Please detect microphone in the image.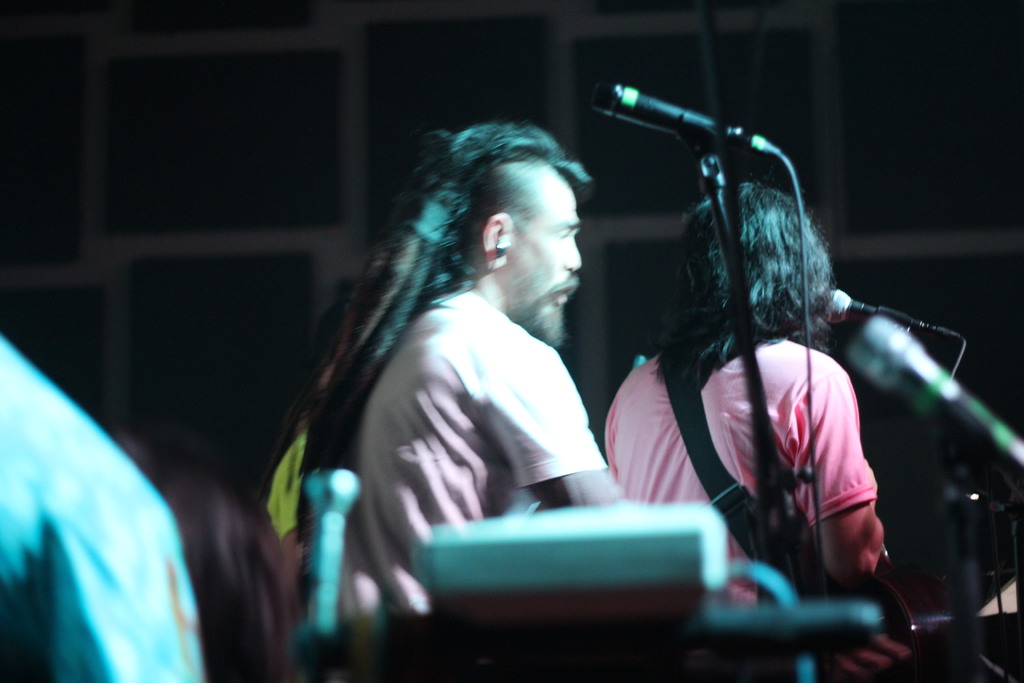
[833, 304, 1023, 487].
